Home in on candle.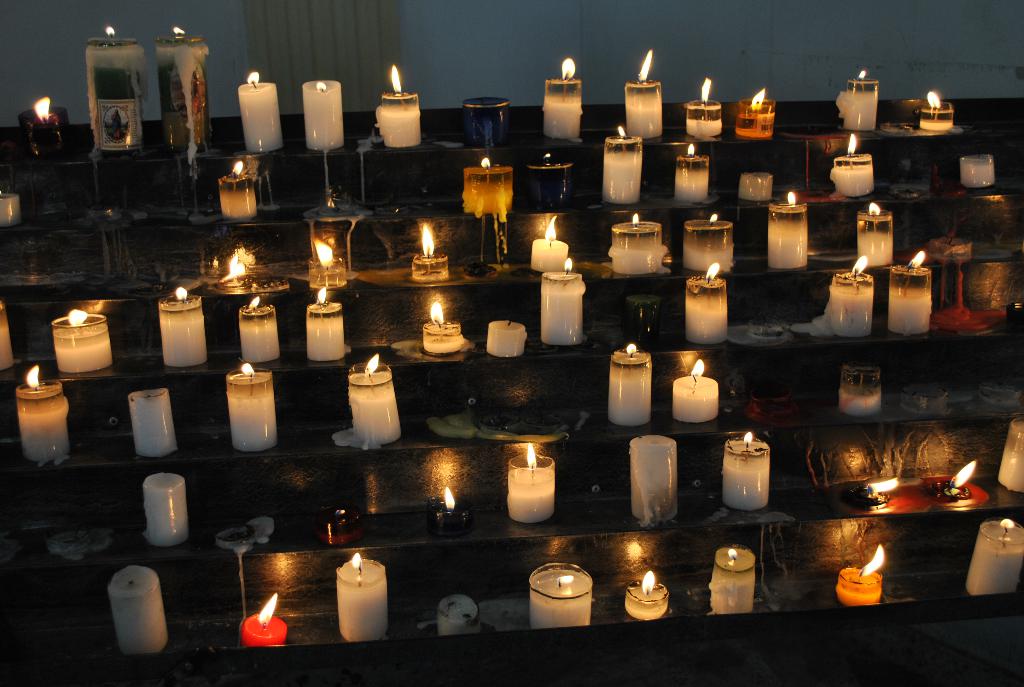
Homed in at [740,85,771,138].
